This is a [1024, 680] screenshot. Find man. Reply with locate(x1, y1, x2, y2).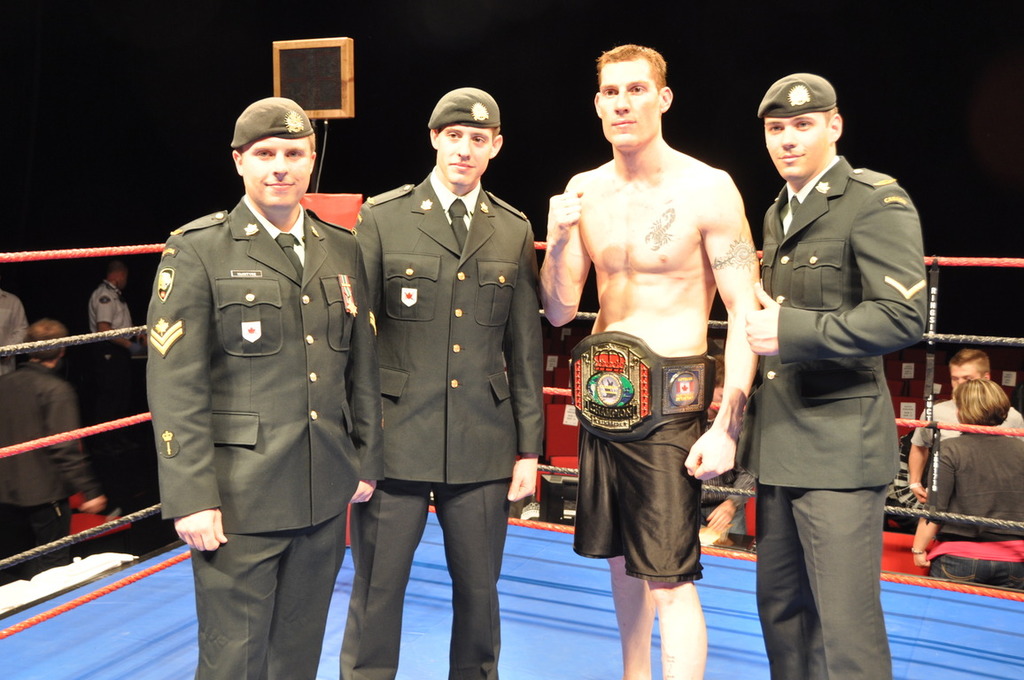
locate(547, 43, 773, 630).
